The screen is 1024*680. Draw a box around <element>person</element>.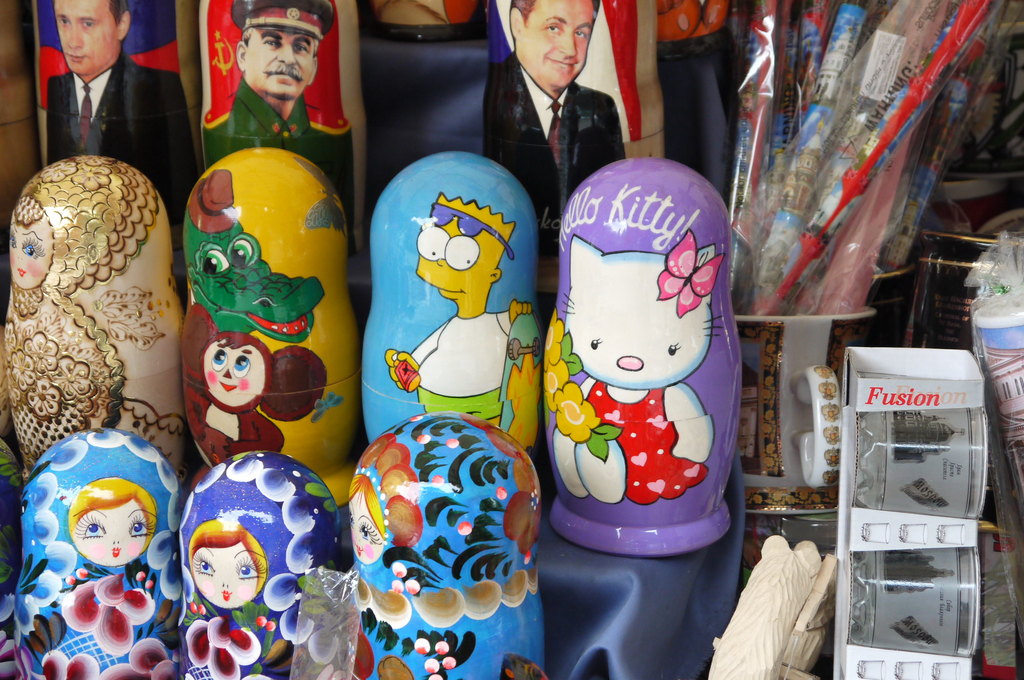
BBox(28, 0, 172, 200).
